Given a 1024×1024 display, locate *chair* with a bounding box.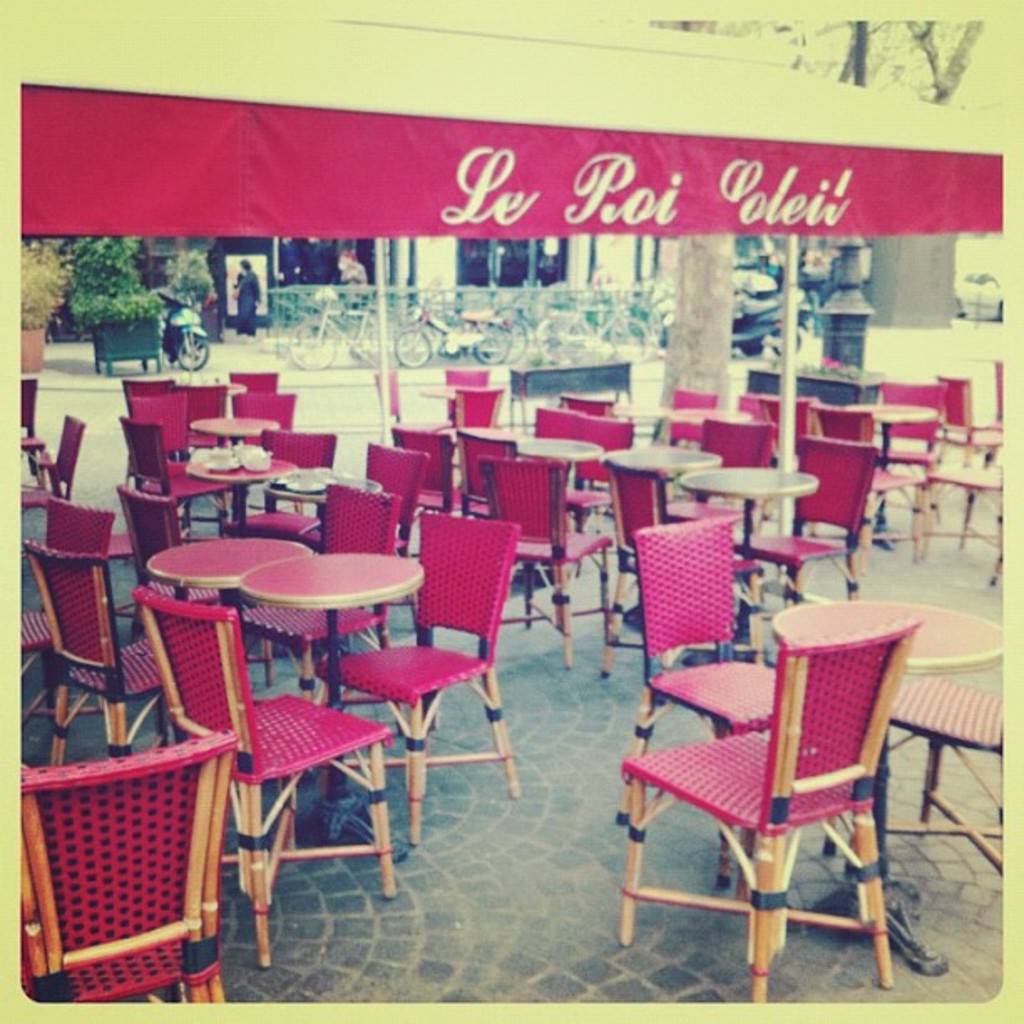
Located: <bbox>626, 621, 922, 1011</bbox>.
